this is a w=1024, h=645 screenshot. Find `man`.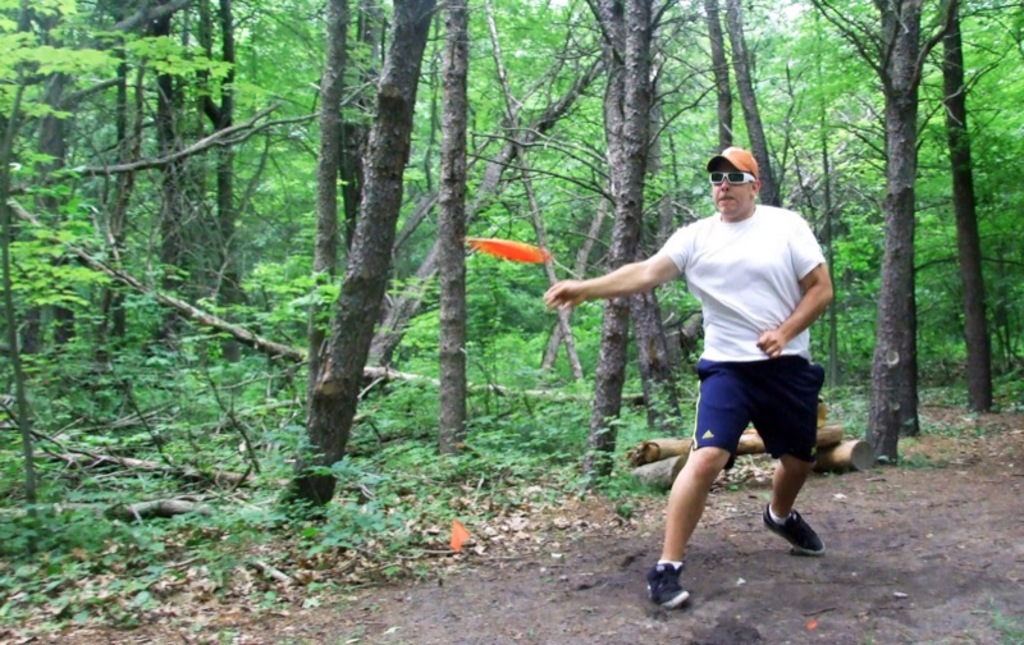
Bounding box: (x1=589, y1=146, x2=849, y2=626).
